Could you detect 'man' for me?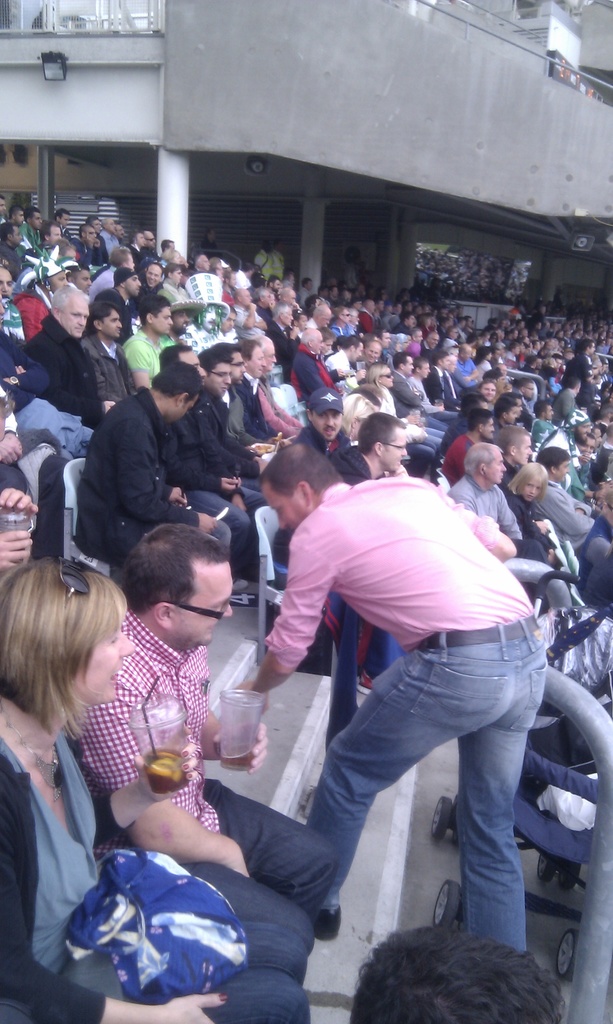
Detection result: bbox=(328, 330, 368, 369).
